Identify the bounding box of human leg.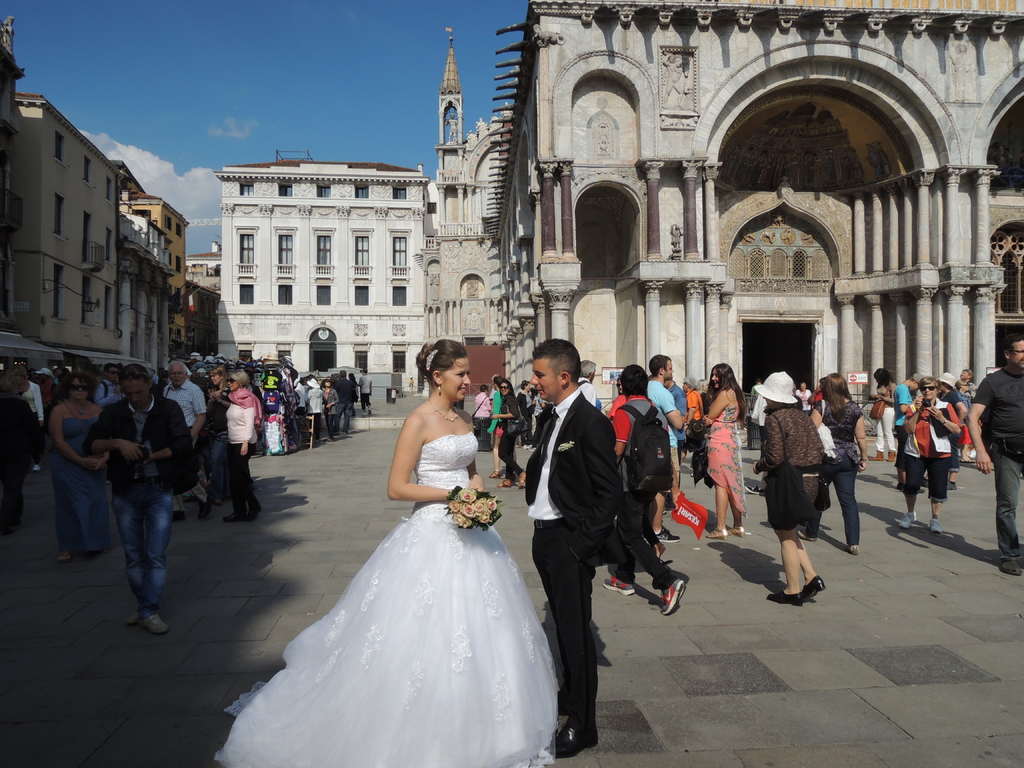
pyautogui.locateOnScreen(230, 450, 264, 527).
